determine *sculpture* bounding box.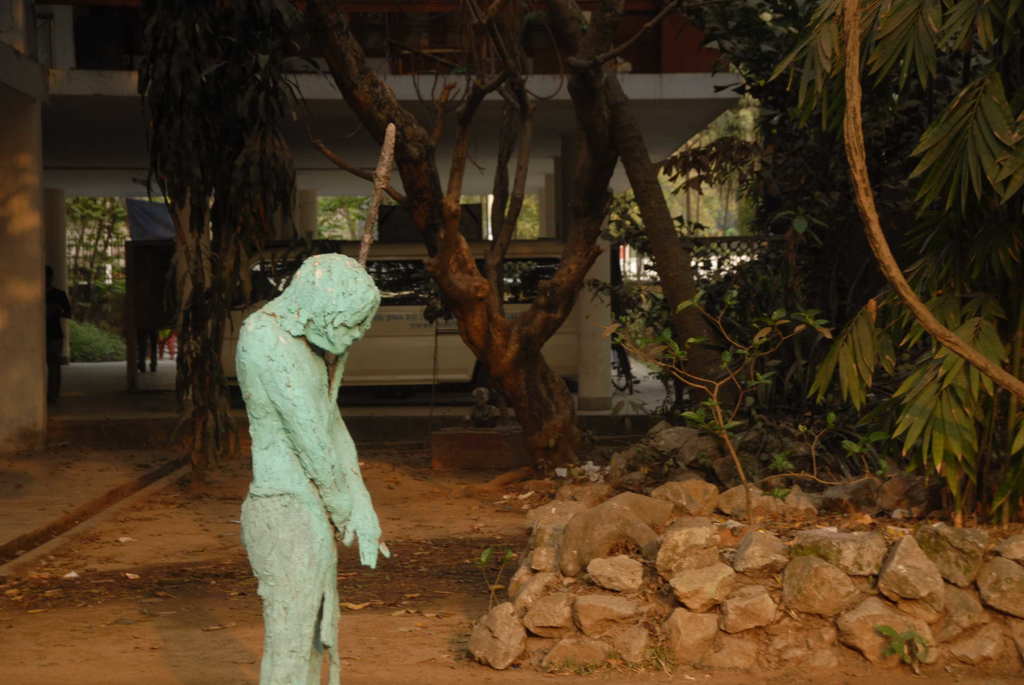
Determined: [x1=210, y1=239, x2=381, y2=659].
